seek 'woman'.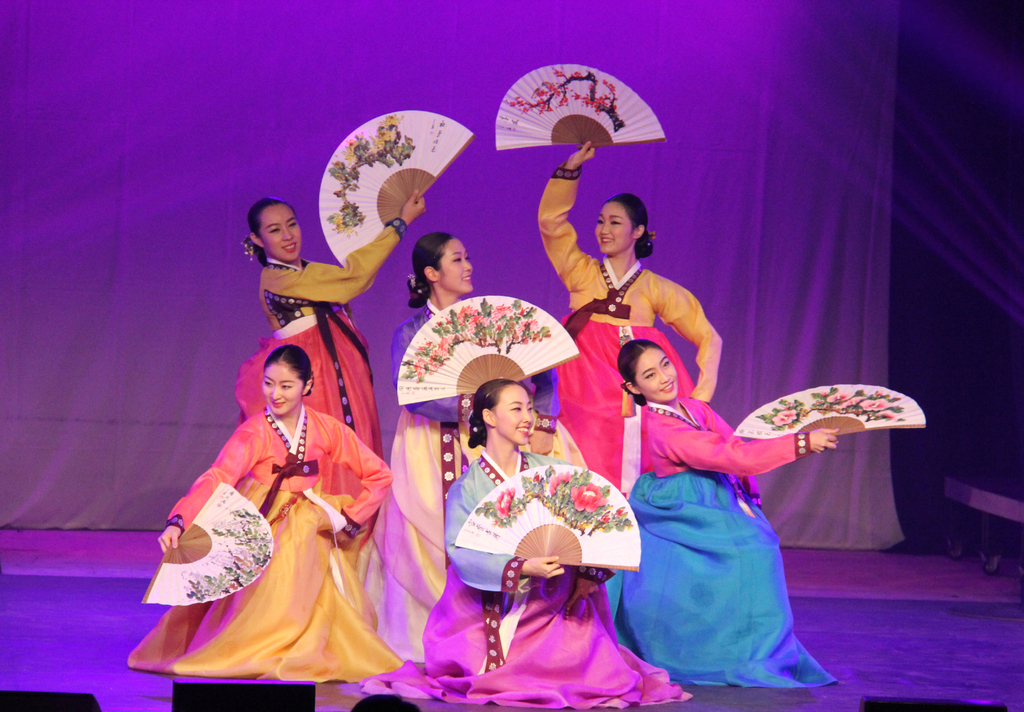
select_region(602, 344, 841, 690).
